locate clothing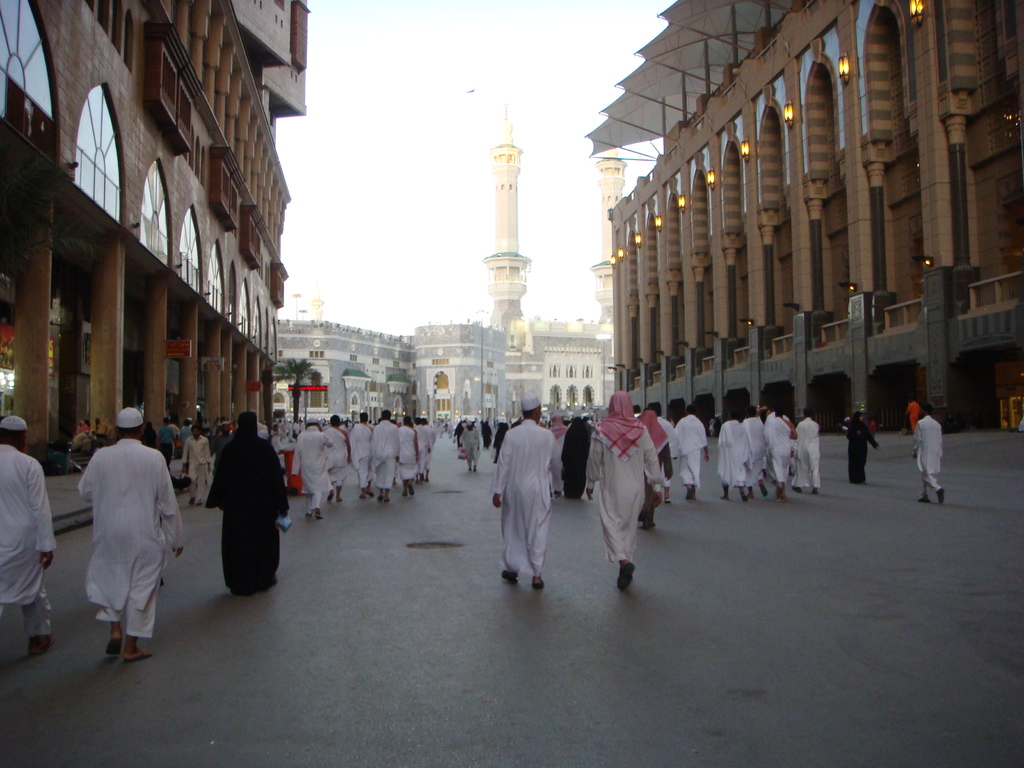
[x1=321, y1=426, x2=352, y2=485]
